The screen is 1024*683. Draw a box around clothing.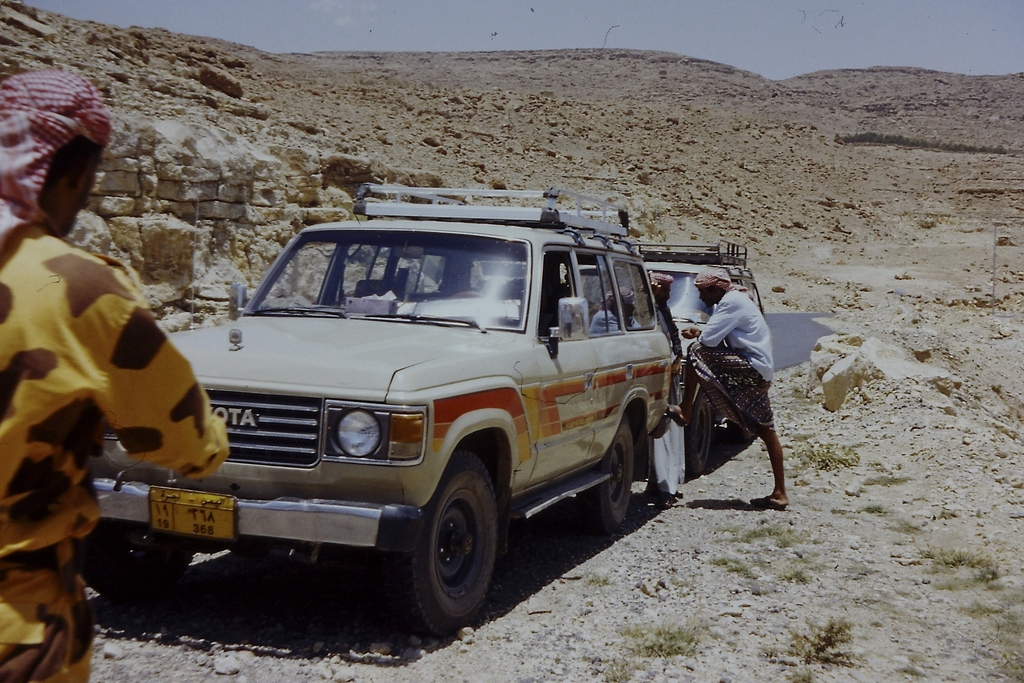
[left=0, top=200, right=237, bottom=682].
